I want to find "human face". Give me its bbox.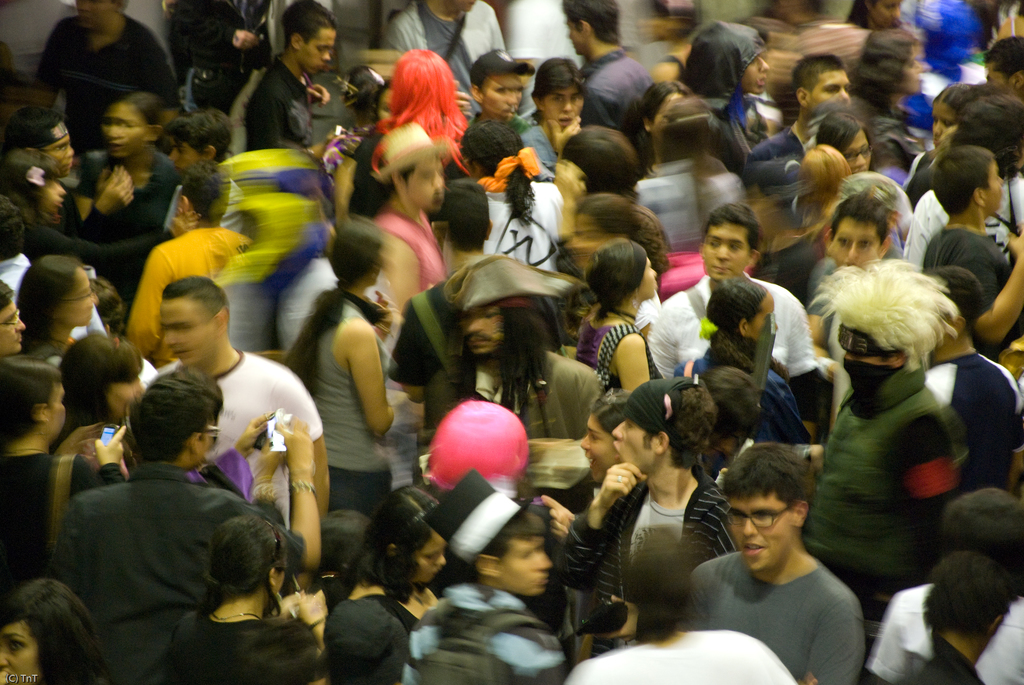
locate(748, 290, 781, 340).
